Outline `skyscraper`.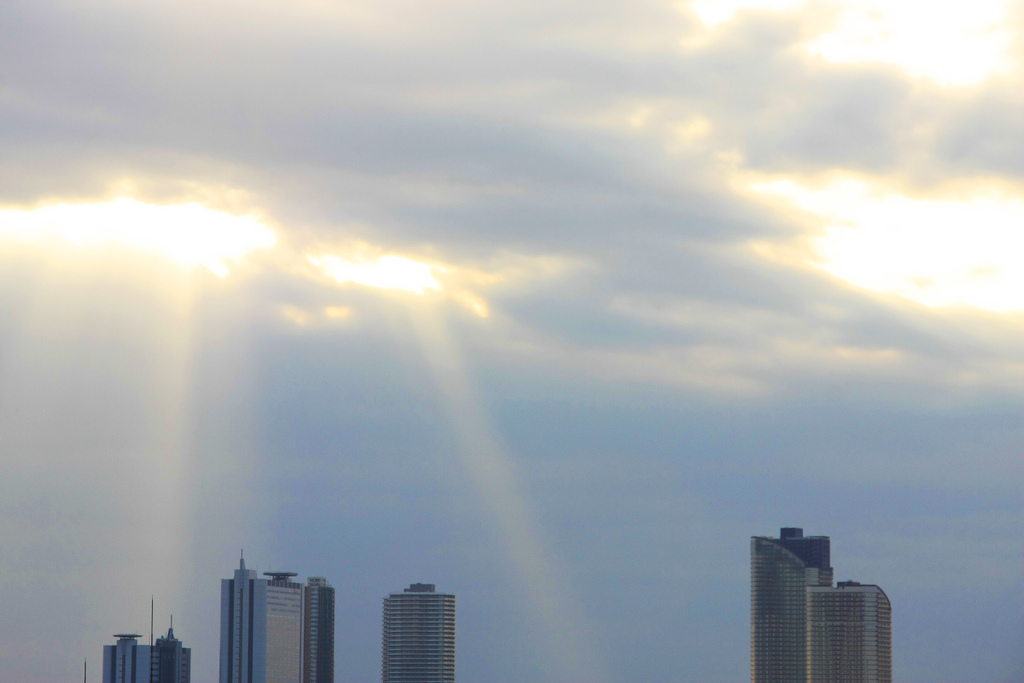
Outline: detection(808, 582, 888, 682).
